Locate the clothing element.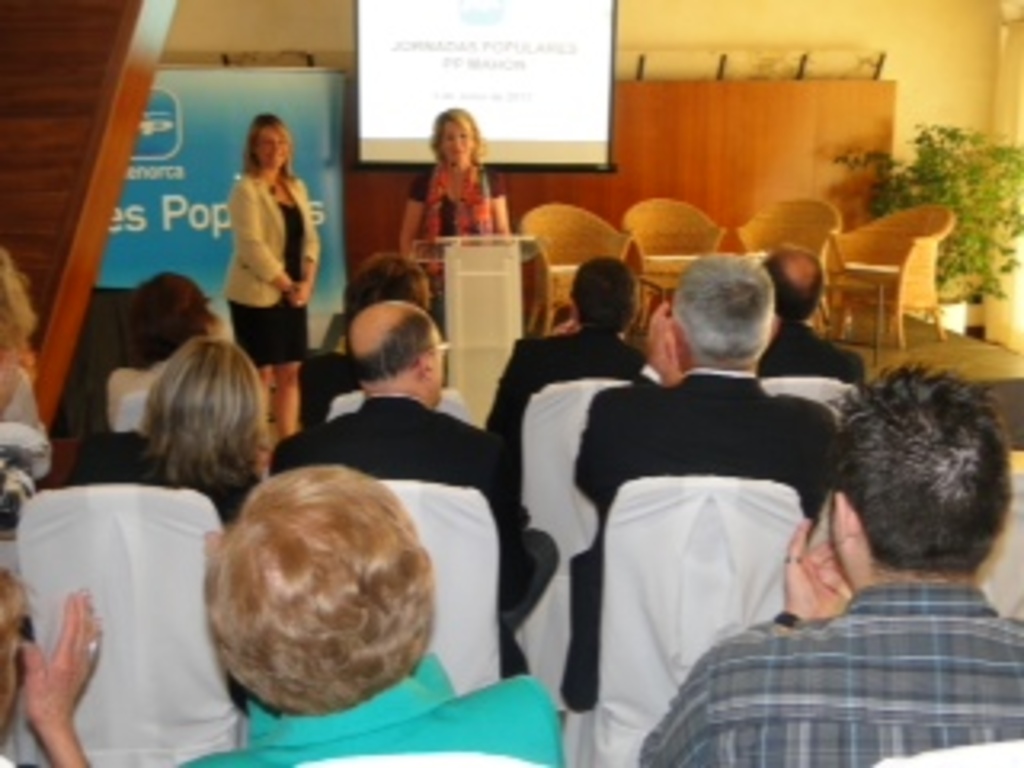
Element bbox: <bbox>208, 115, 310, 339</bbox>.
